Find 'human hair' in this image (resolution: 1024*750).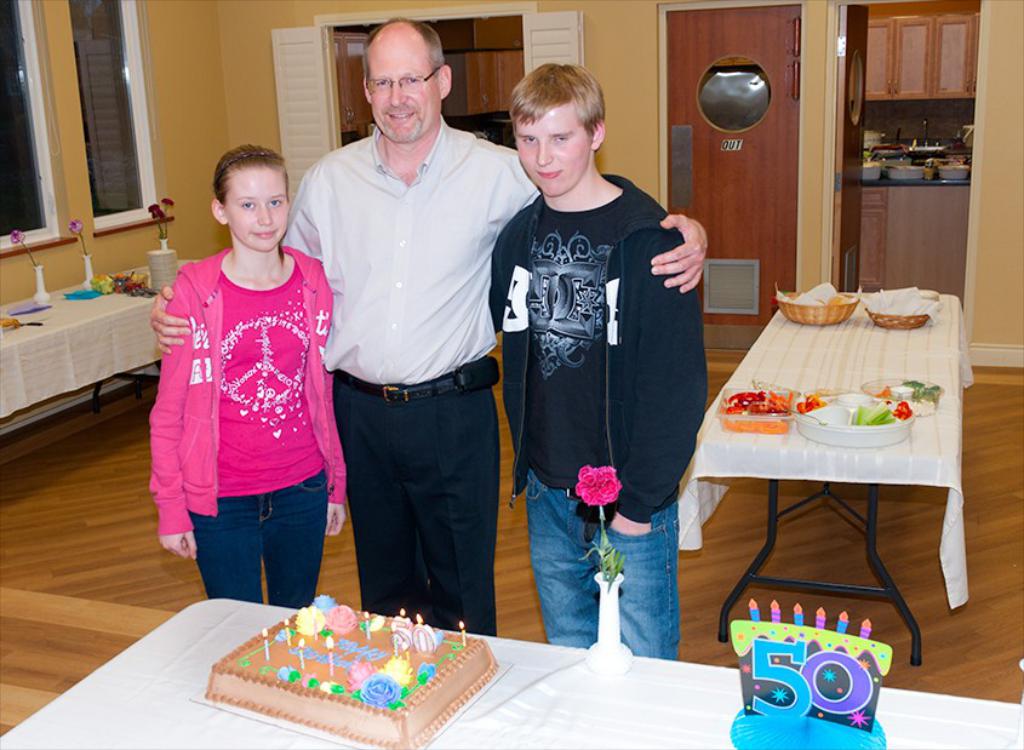
(199, 137, 282, 234).
